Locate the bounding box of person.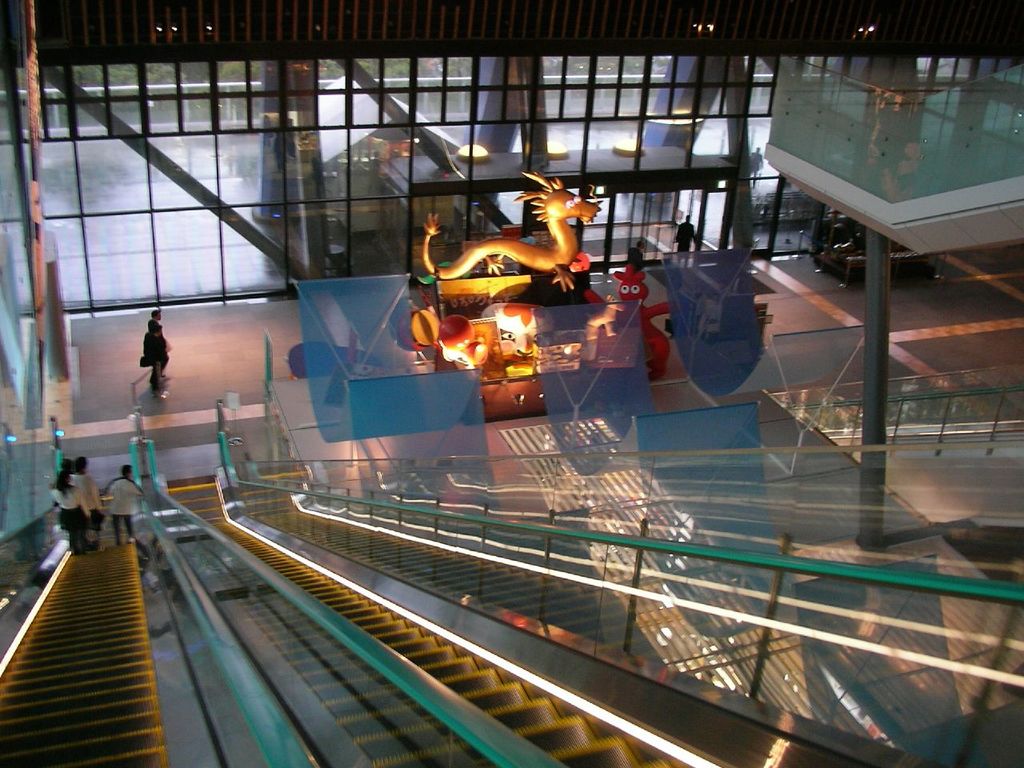
Bounding box: [70,458,94,506].
